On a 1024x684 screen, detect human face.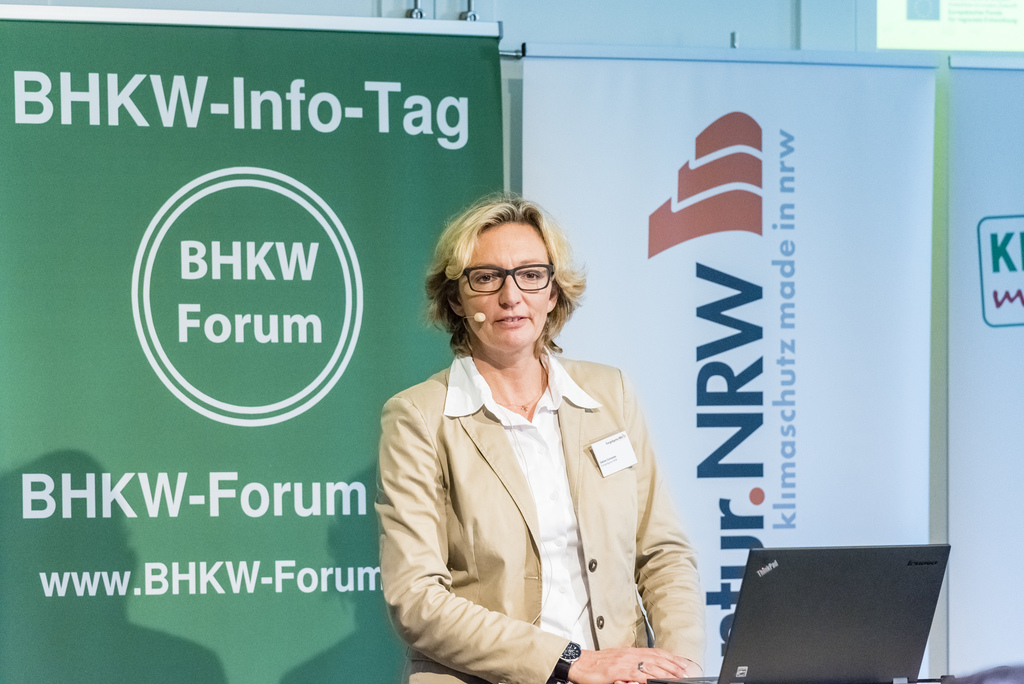
bbox(461, 226, 549, 357).
